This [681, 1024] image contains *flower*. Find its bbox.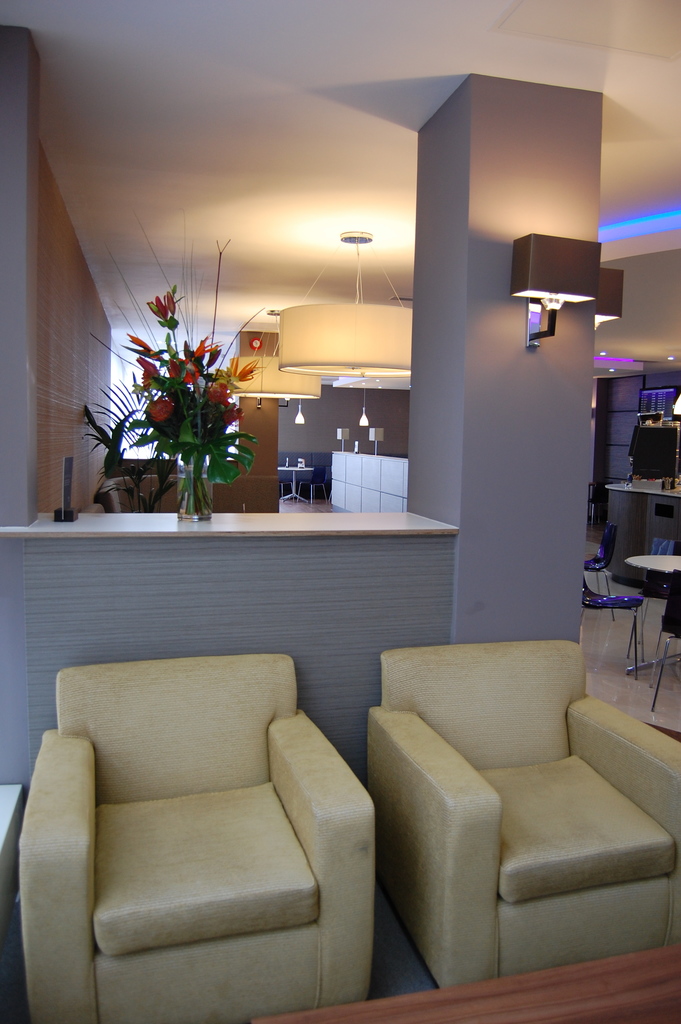
x1=168, y1=354, x2=198, y2=385.
